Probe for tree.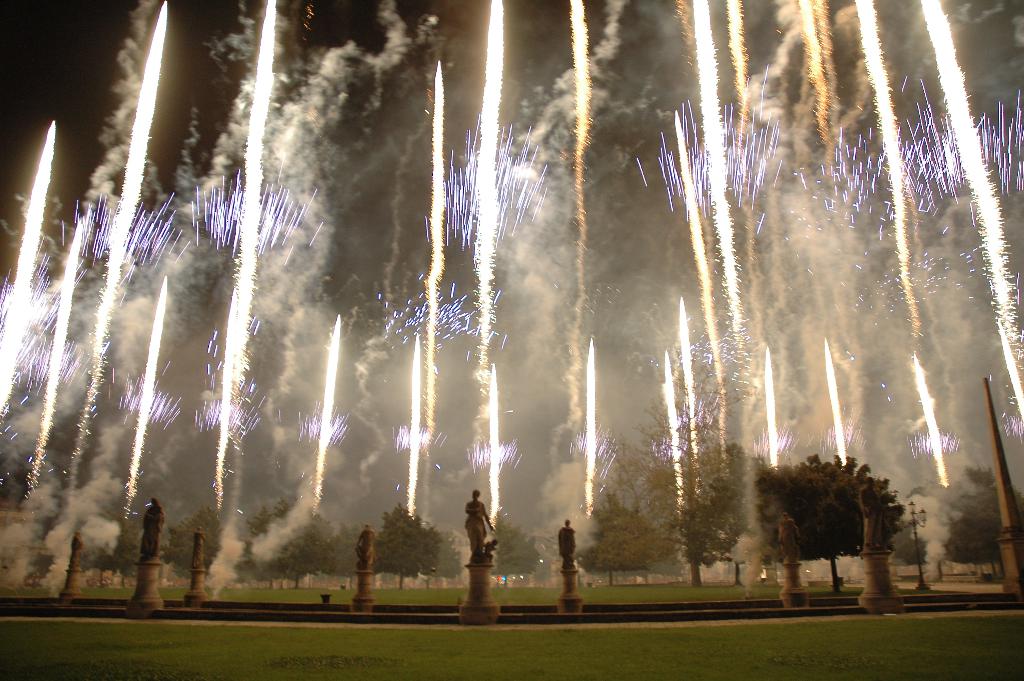
Probe result: box=[605, 426, 662, 591].
